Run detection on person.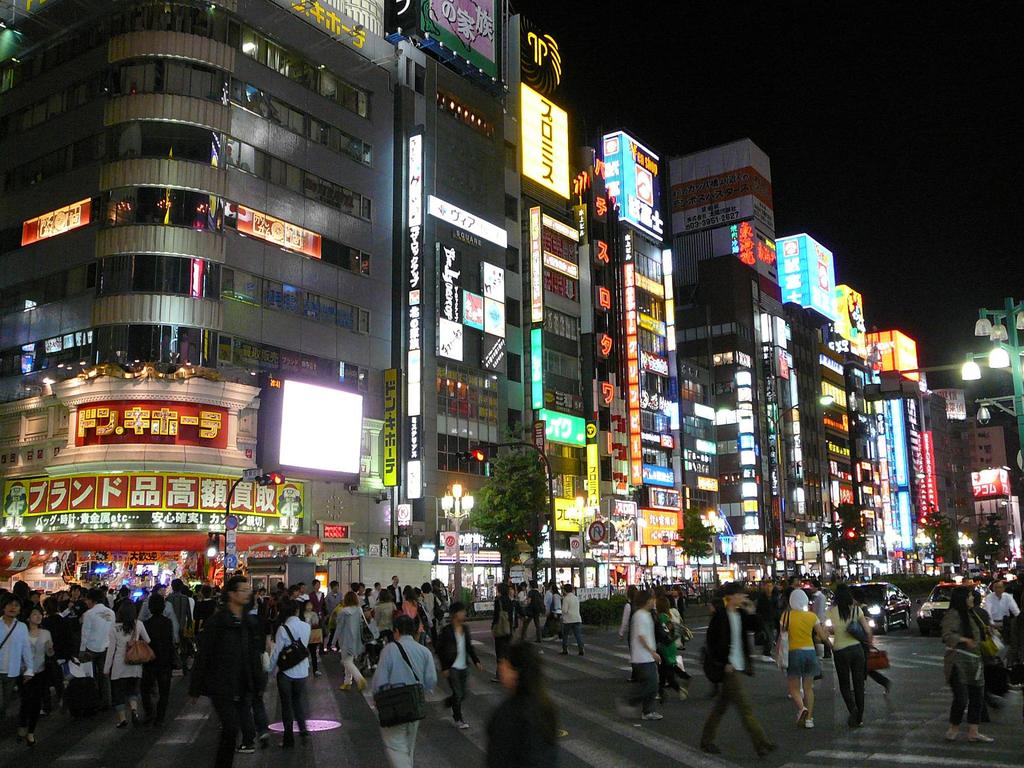
Result: 488, 648, 558, 767.
